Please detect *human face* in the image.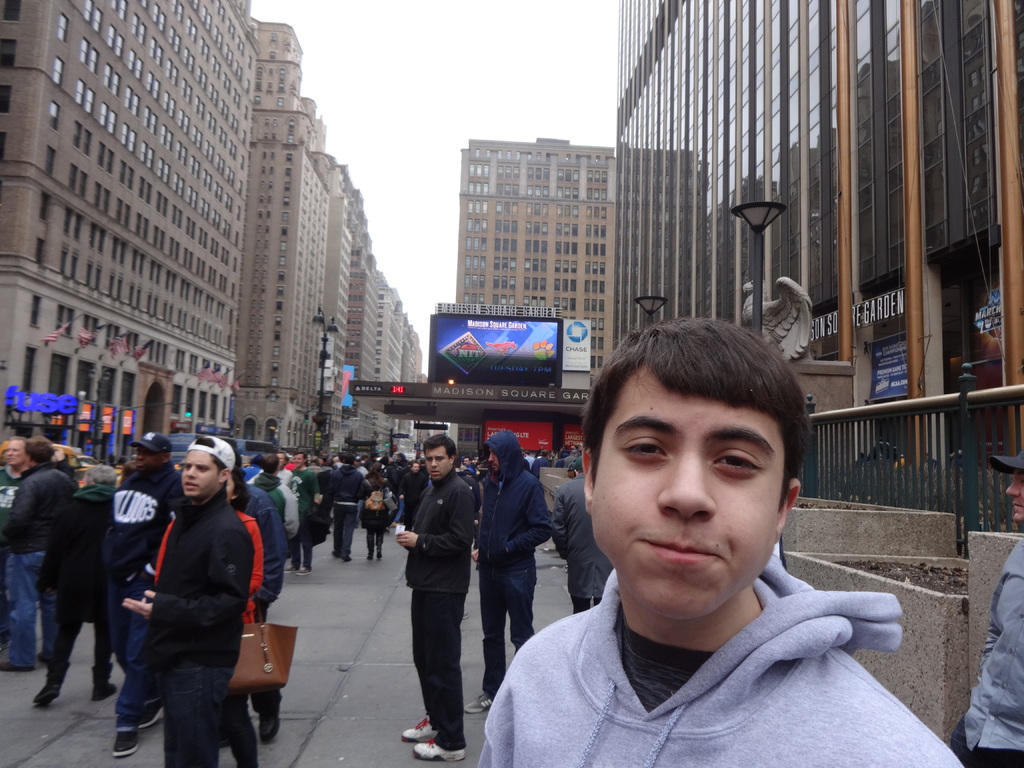
crop(275, 455, 285, 468).
